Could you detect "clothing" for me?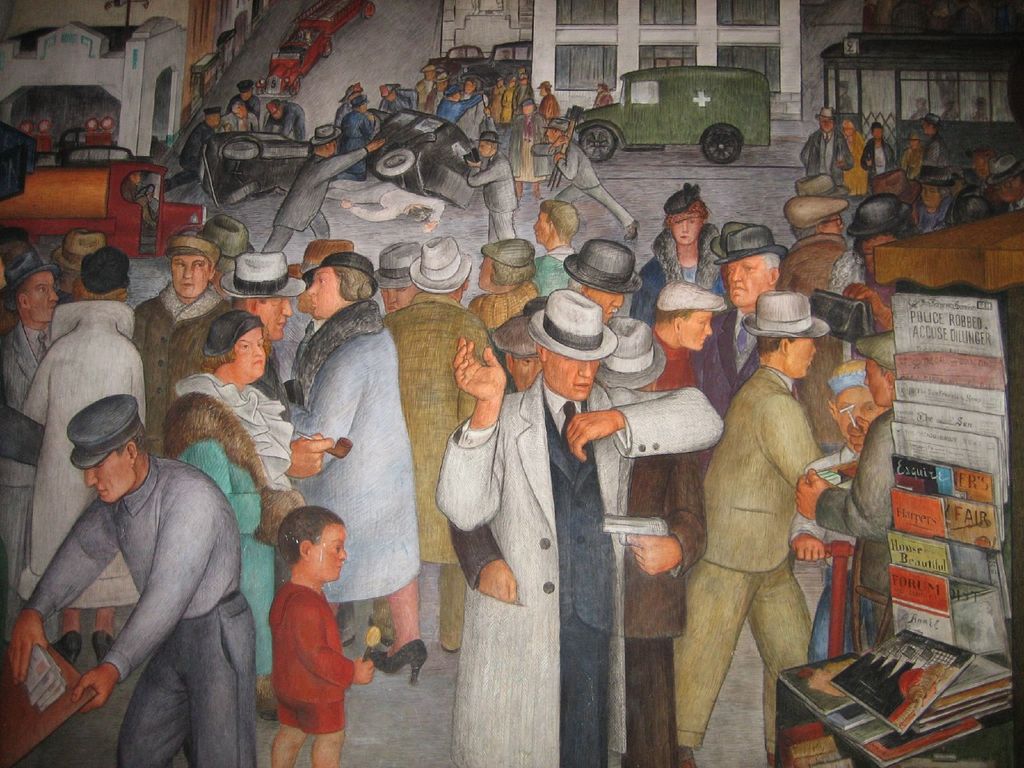
Detection result: (910,195,945,230).
